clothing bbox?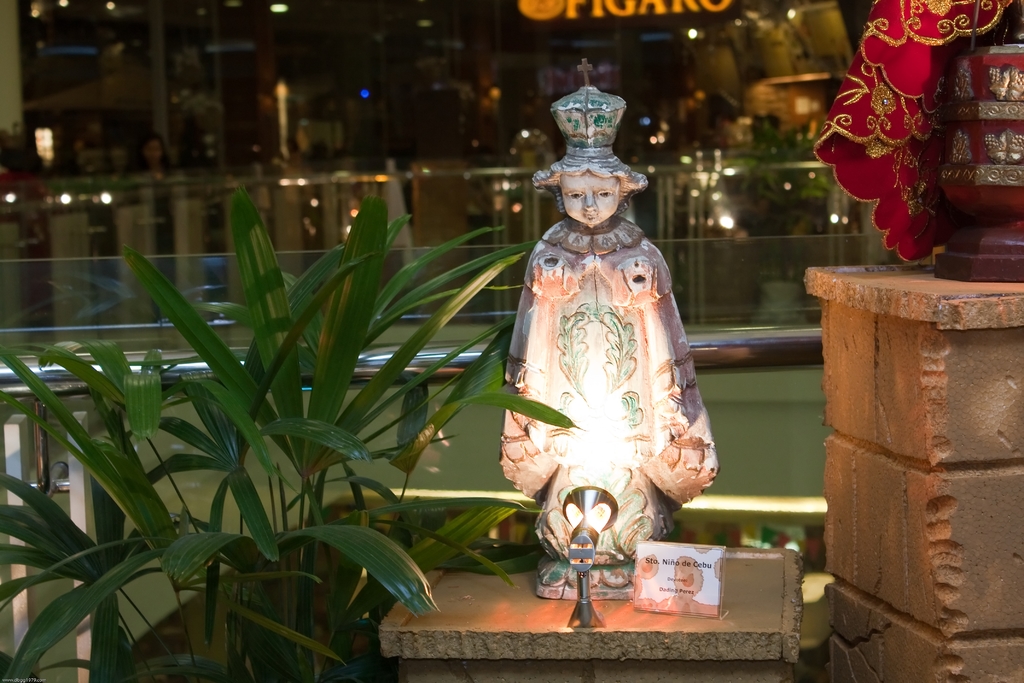
<box>503,218,725,506</box>
